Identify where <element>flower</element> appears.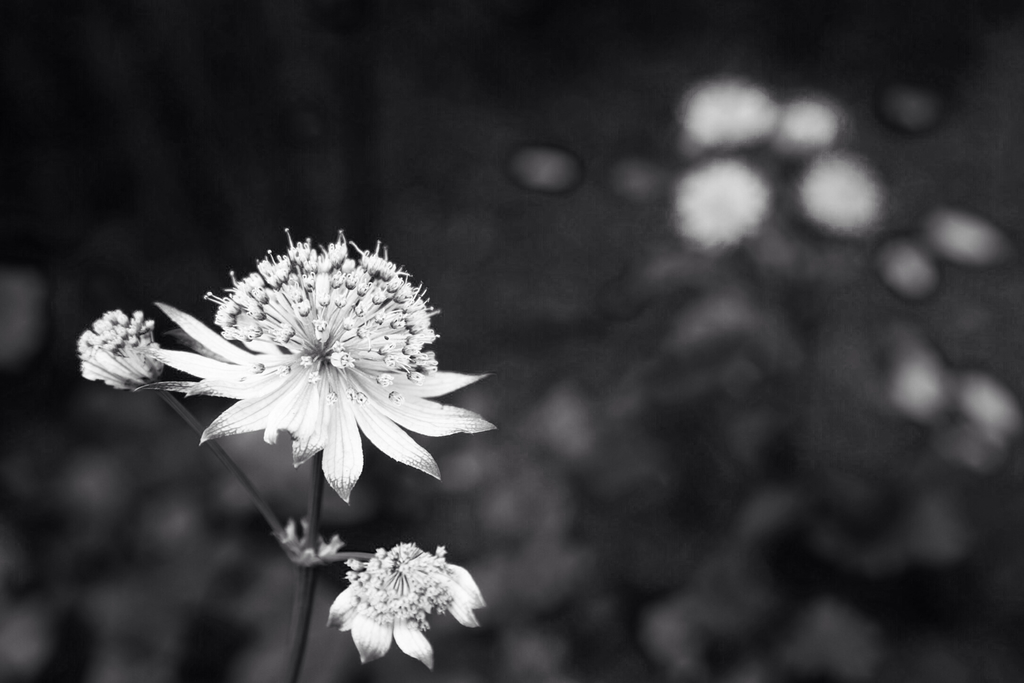
Appears at 138 228 499 504.
